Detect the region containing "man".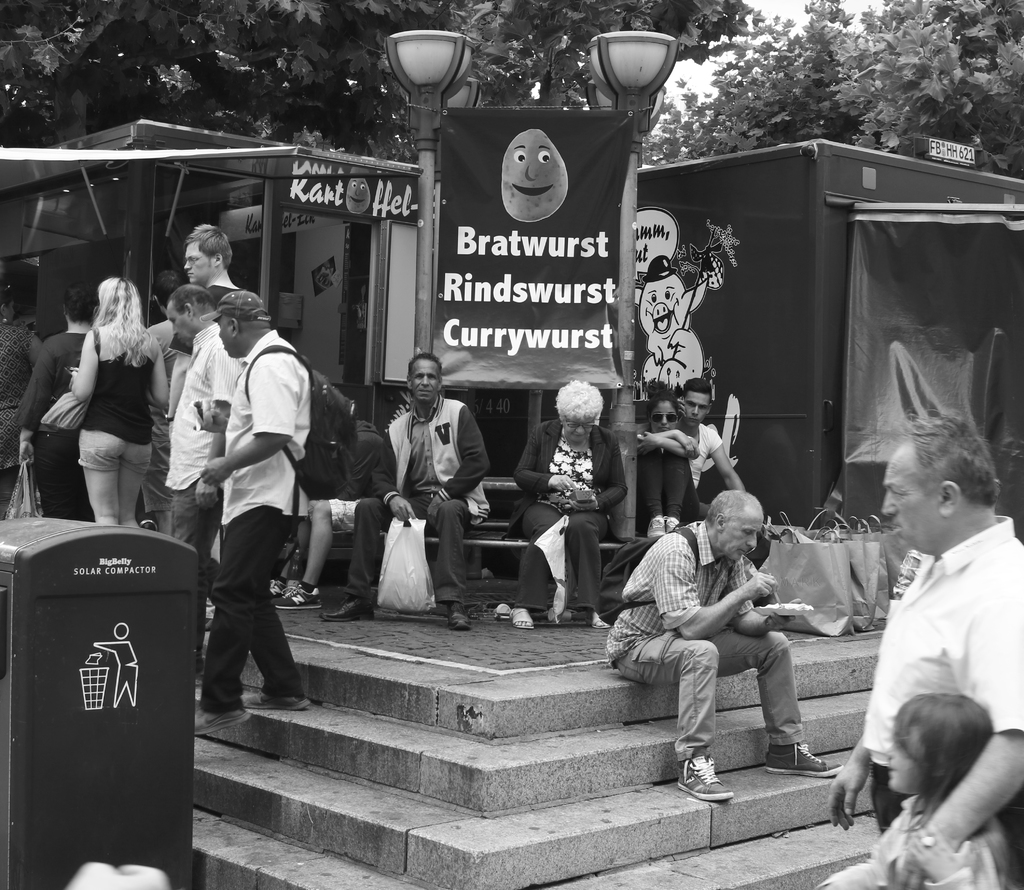
bbox(166, 282, 240, 672).
